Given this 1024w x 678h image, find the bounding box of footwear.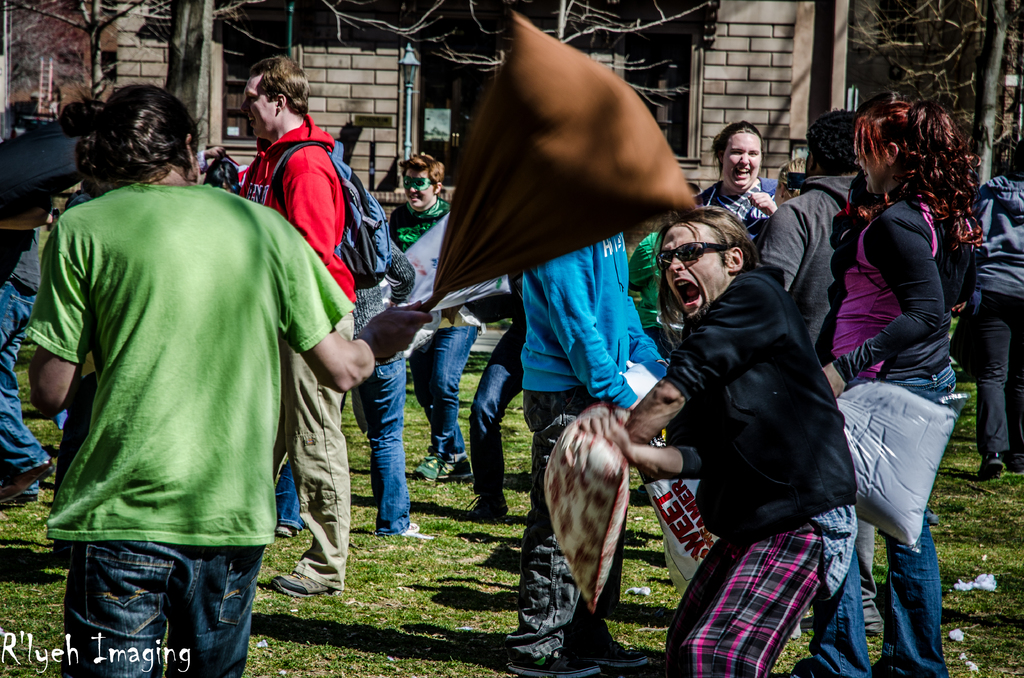
415 445 435 480.
